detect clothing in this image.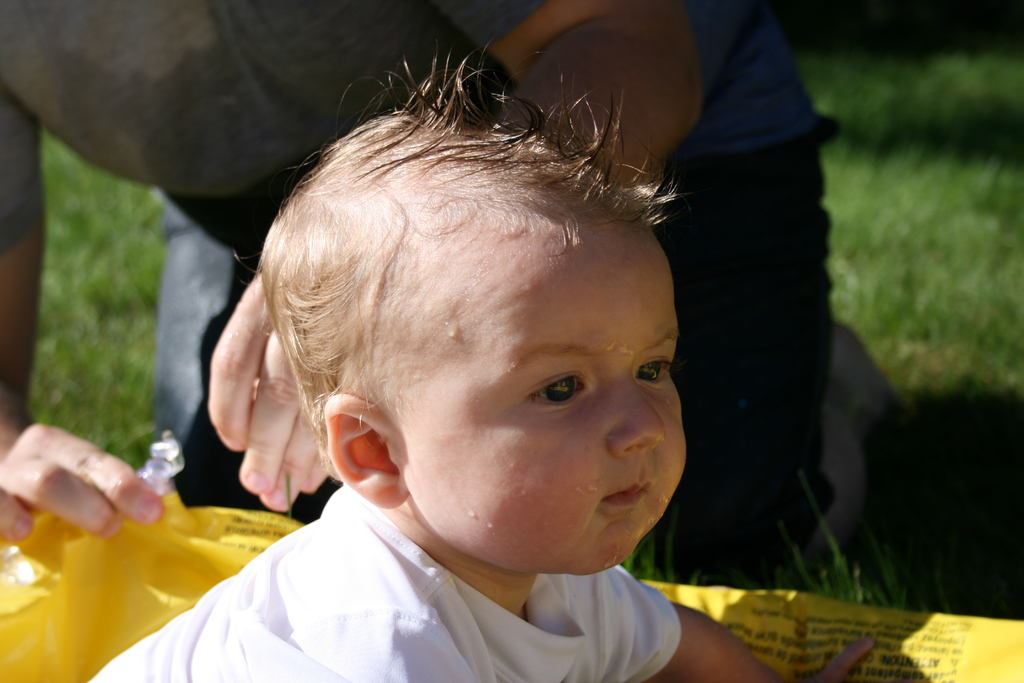
Detection: left=1, top=0, right=917, bottom=565.
